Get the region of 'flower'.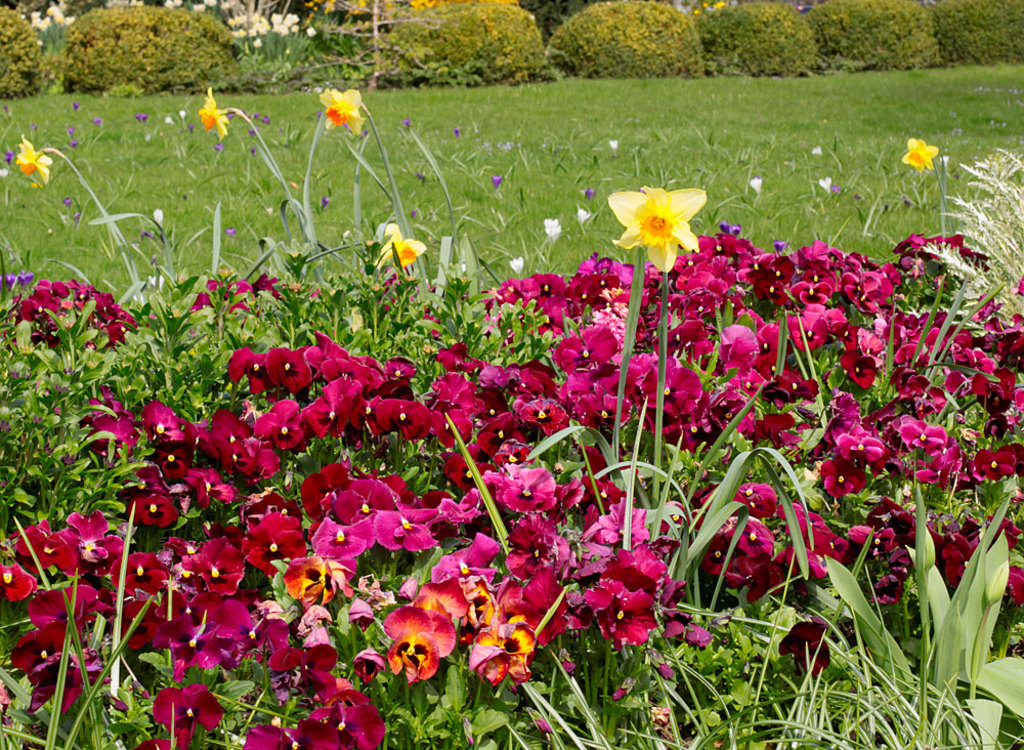
l=580, t=192, r=593, b=201.
